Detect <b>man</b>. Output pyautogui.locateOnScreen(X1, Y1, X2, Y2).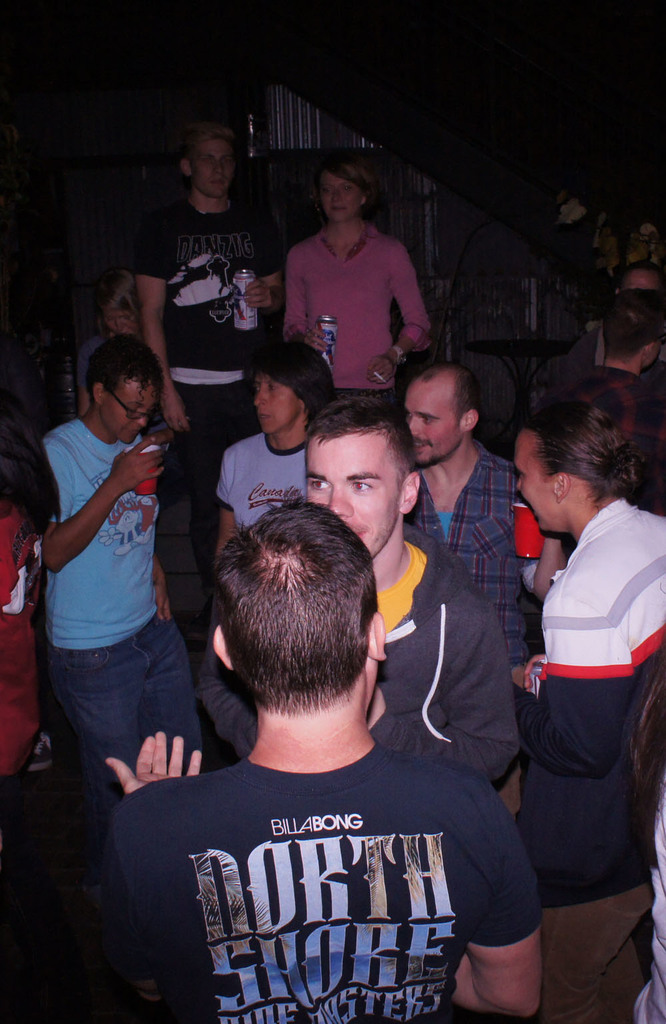
pyautogui.locateOnScreen(509, 386, 665, 1023).
